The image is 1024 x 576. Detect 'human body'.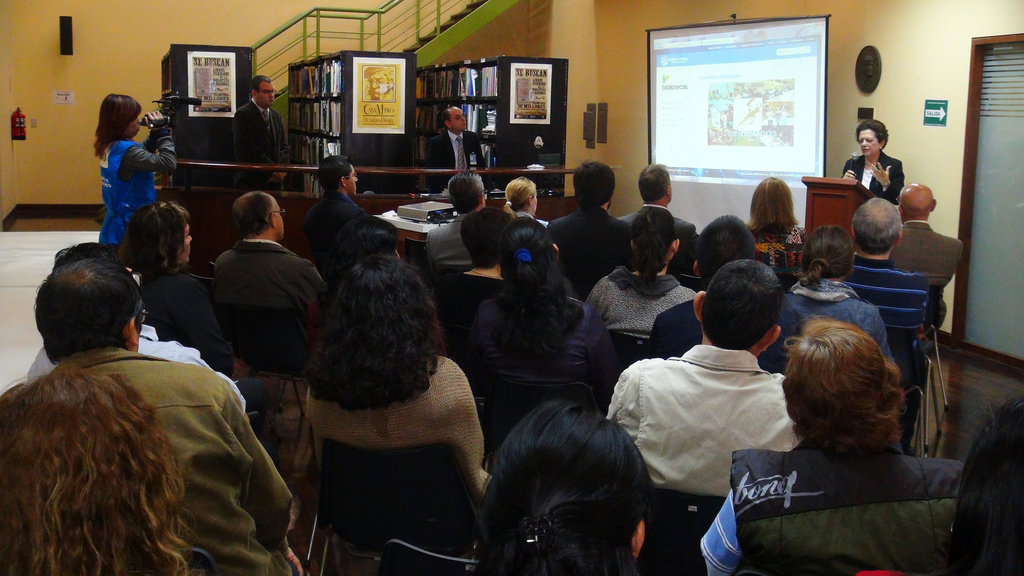
Detection: BBox(578, 262, 705, 342).
